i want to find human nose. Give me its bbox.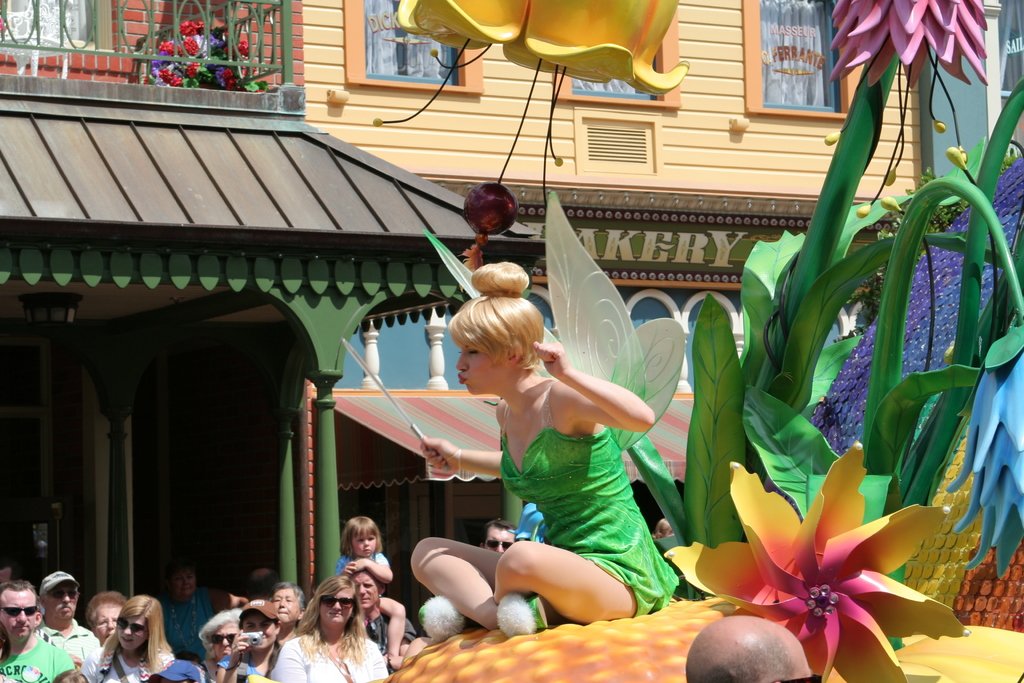
63/595/76/604.
